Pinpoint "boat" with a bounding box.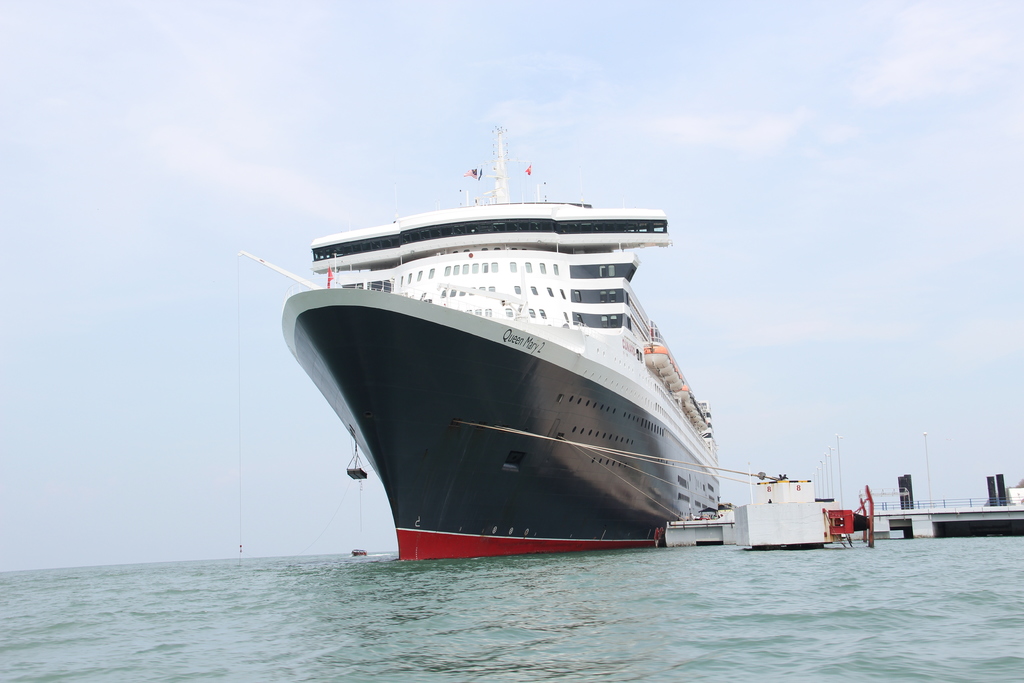
(x1=256, y1=113, x2=851, y2=561).
